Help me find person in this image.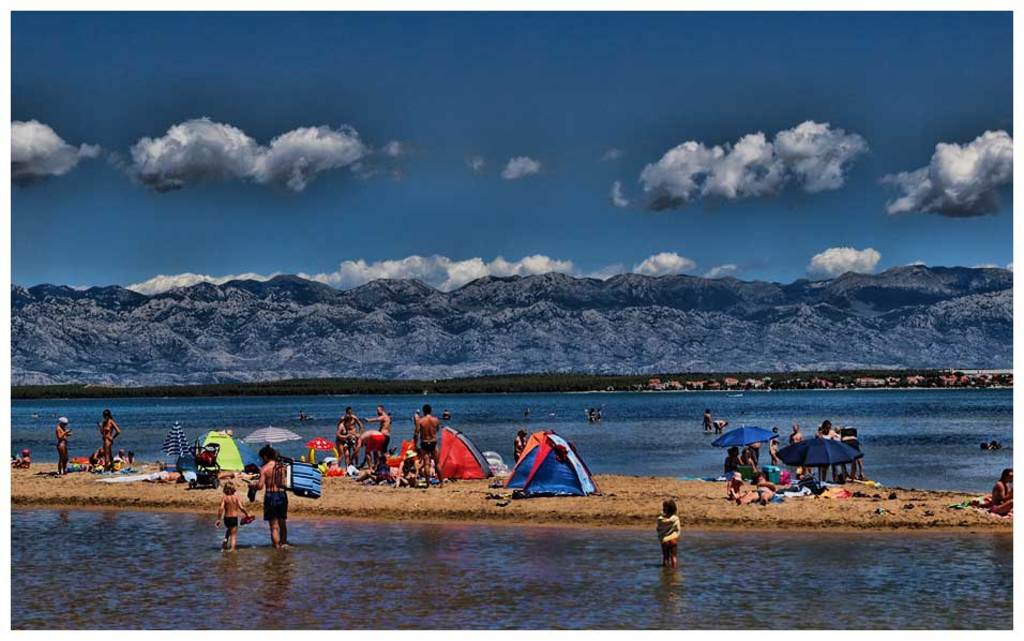
Found it: l=717, t=418, r=725, b=432.
